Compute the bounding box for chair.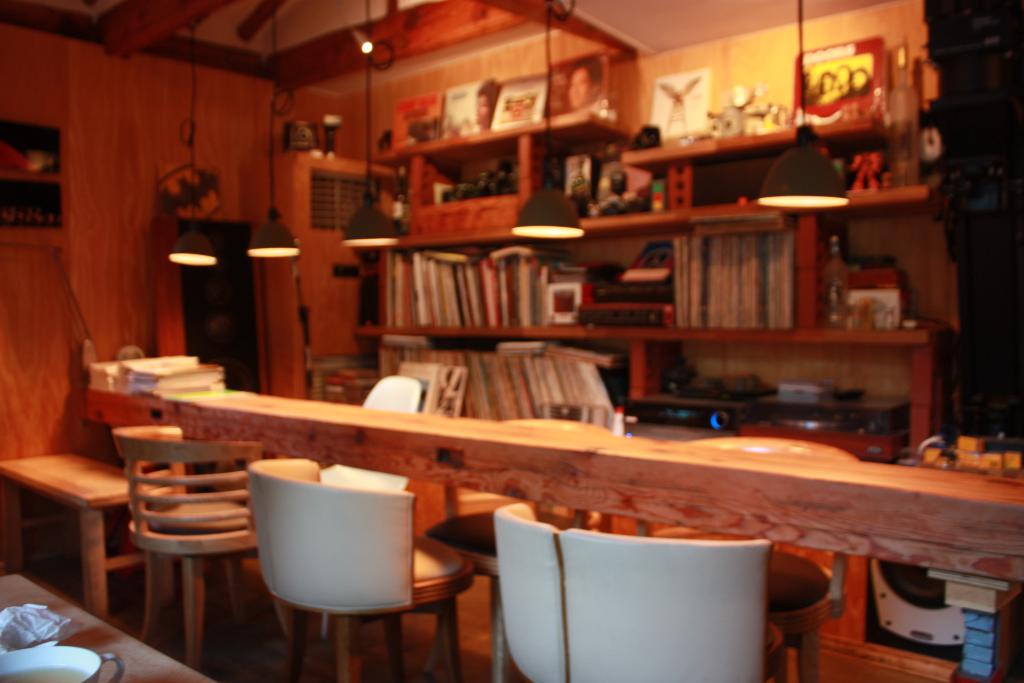
detection(403, 358, 462, 418).
